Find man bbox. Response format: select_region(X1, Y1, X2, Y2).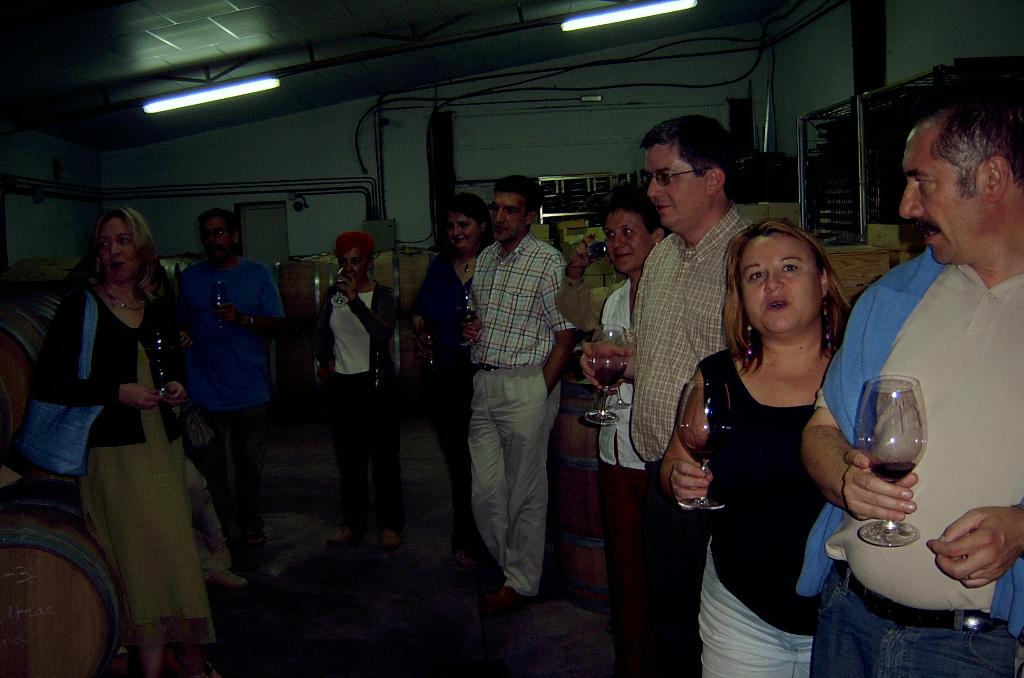
select_region(589, 120, 768, 677).
